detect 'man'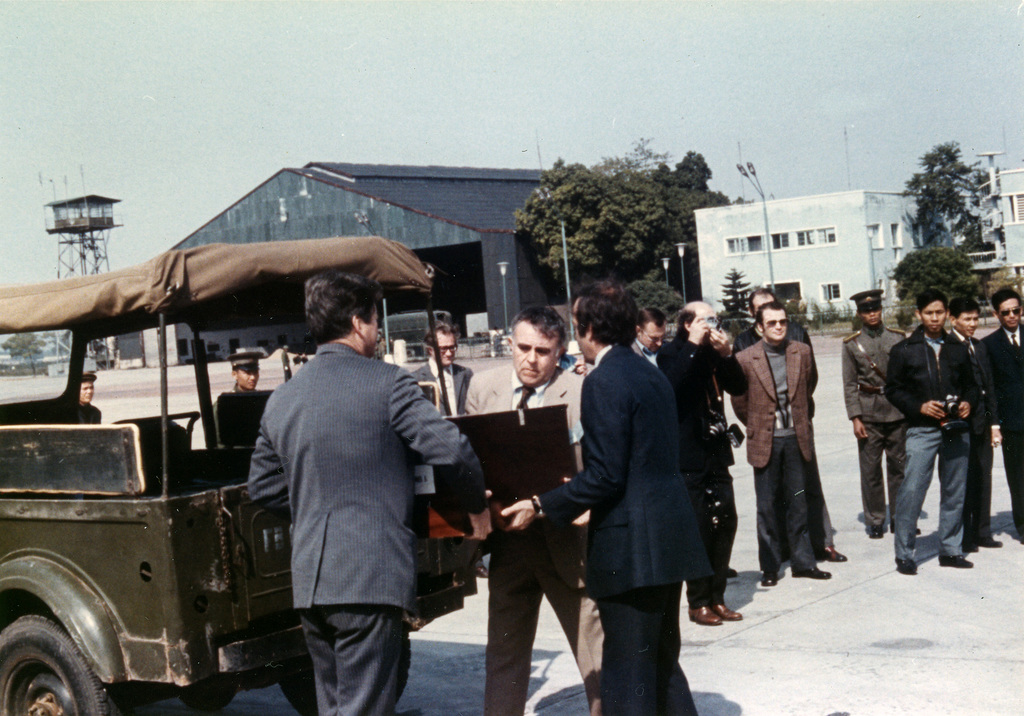
(x1=75, y1=372, x2=101, y2=430)
